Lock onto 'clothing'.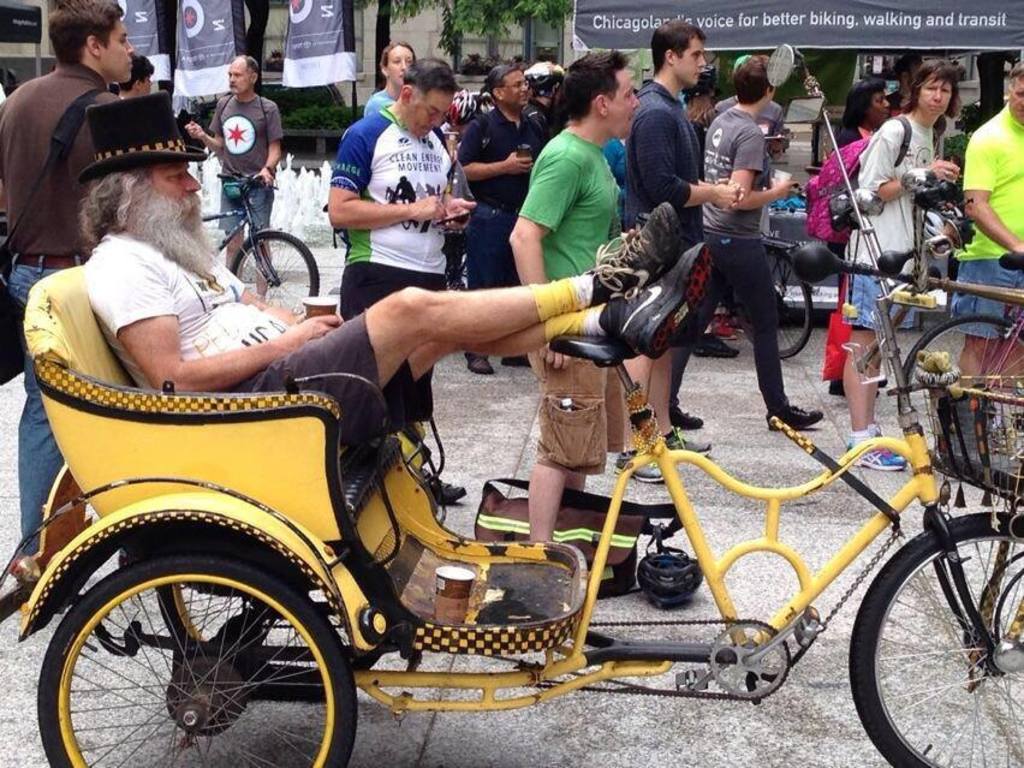
Locked: 208/85/282/234.
